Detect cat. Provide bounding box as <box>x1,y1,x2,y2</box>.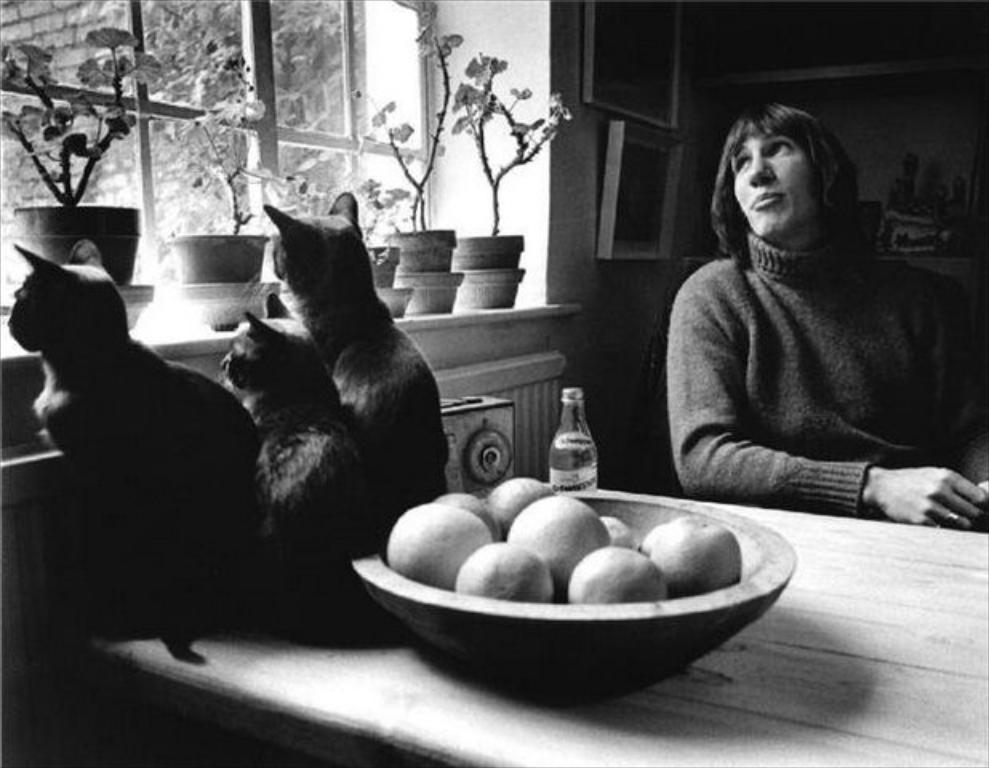
<box>221,285,381,640</box>.
